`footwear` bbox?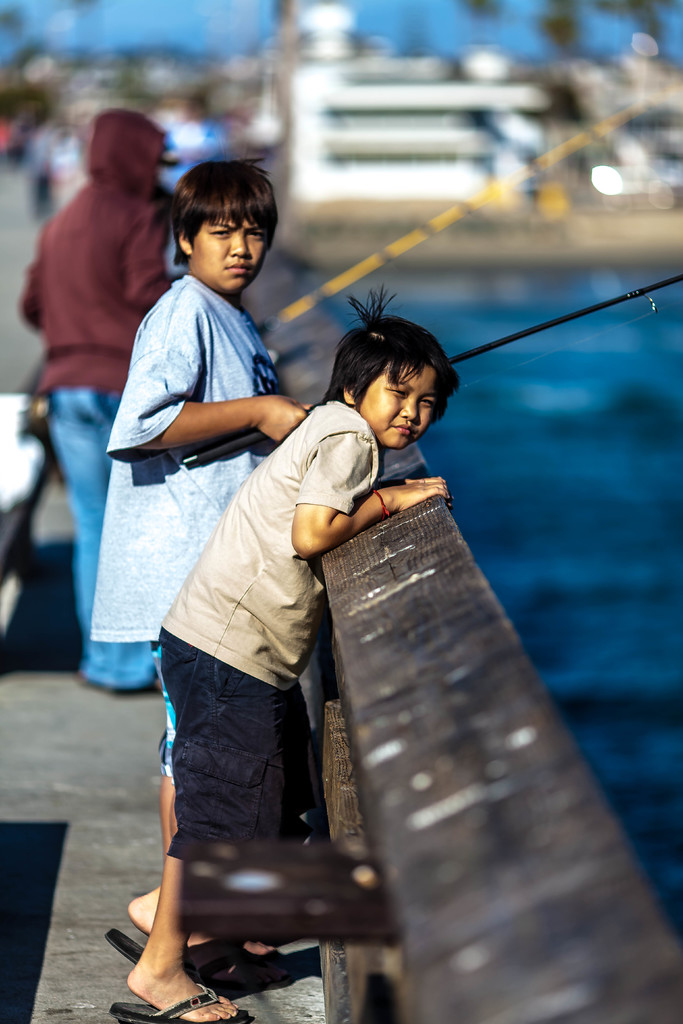
pyautogui.locateOnScreen(97, 922, 253, 998)
